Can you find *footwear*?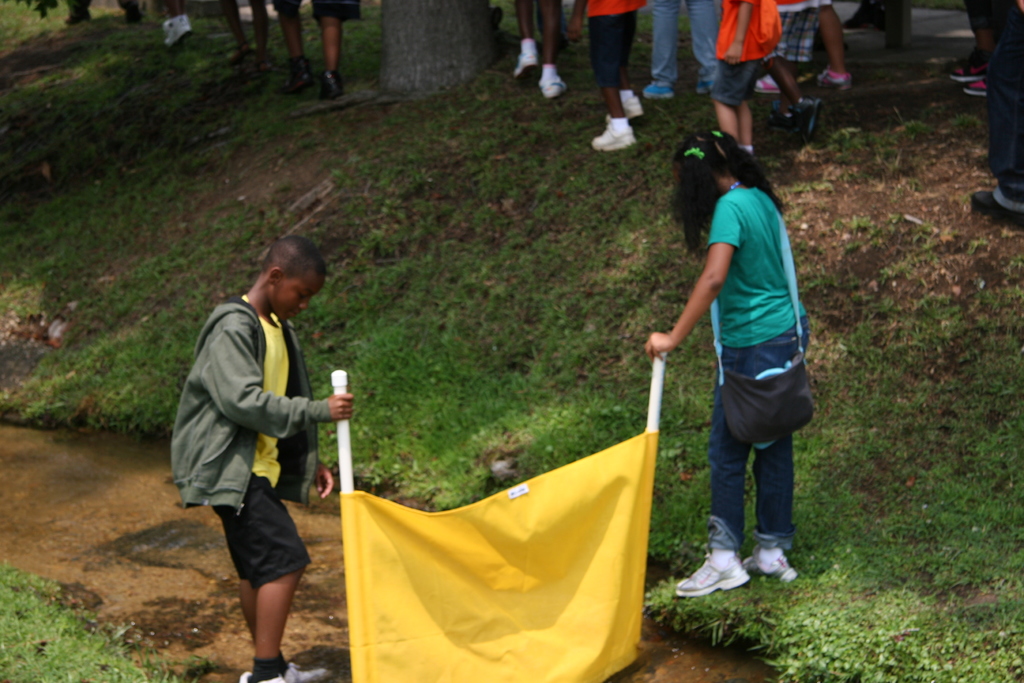
Yes, bounding box: left=320, top=69, right=342, bottom=99.
